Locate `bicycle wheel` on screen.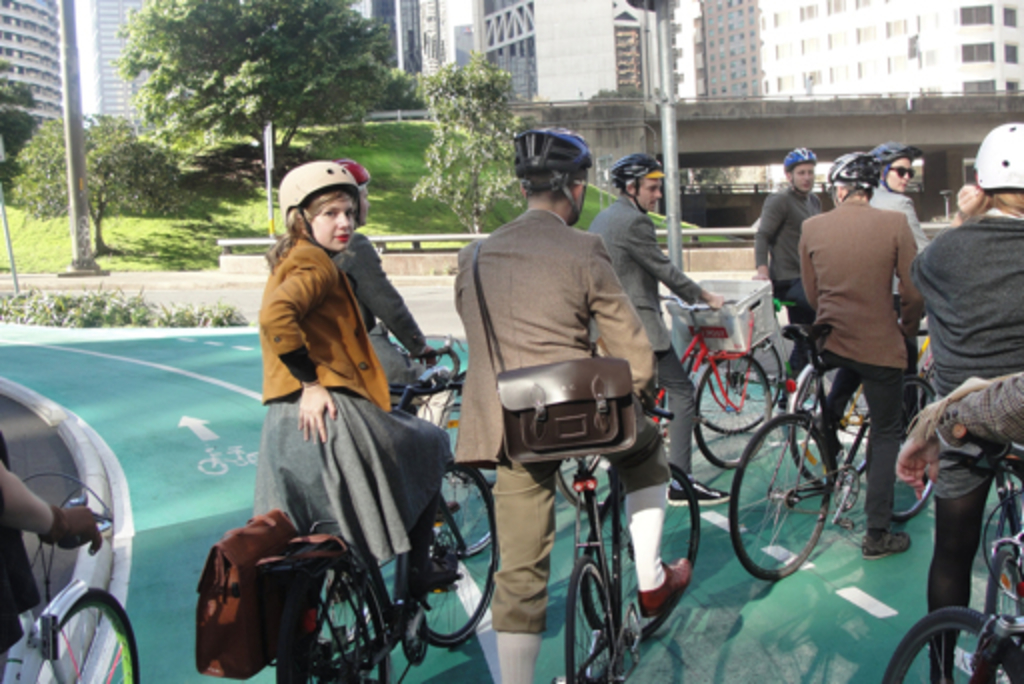
On screen at crop(726, 418, 836, 580).
